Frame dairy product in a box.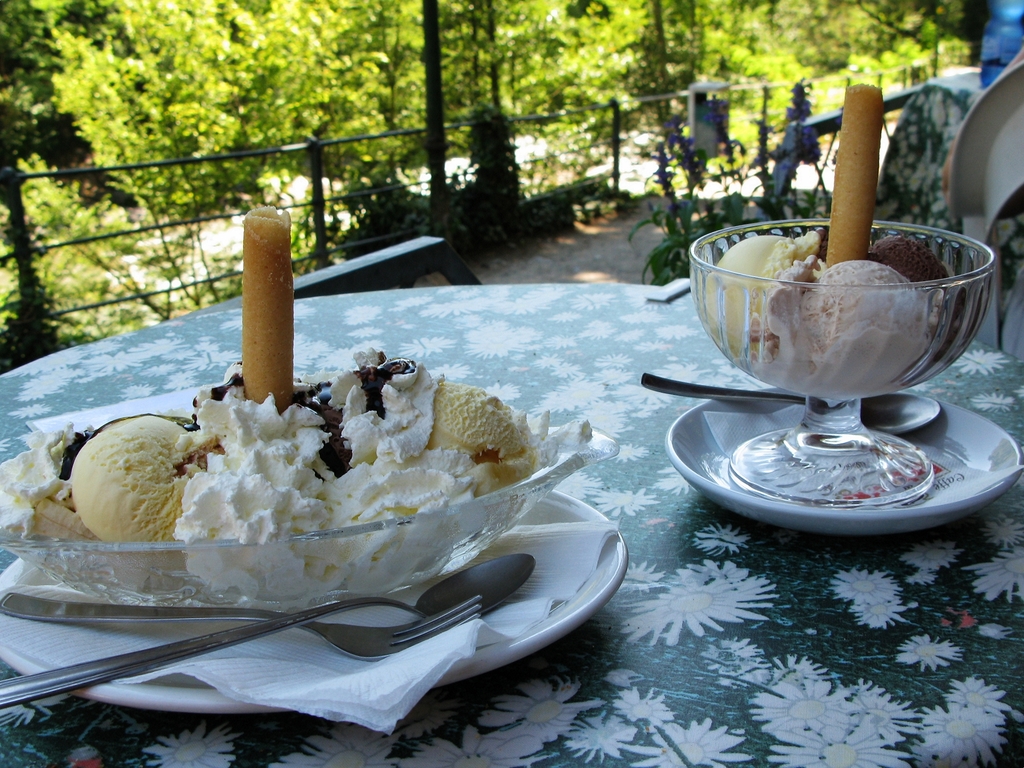
68/406/212/560.
